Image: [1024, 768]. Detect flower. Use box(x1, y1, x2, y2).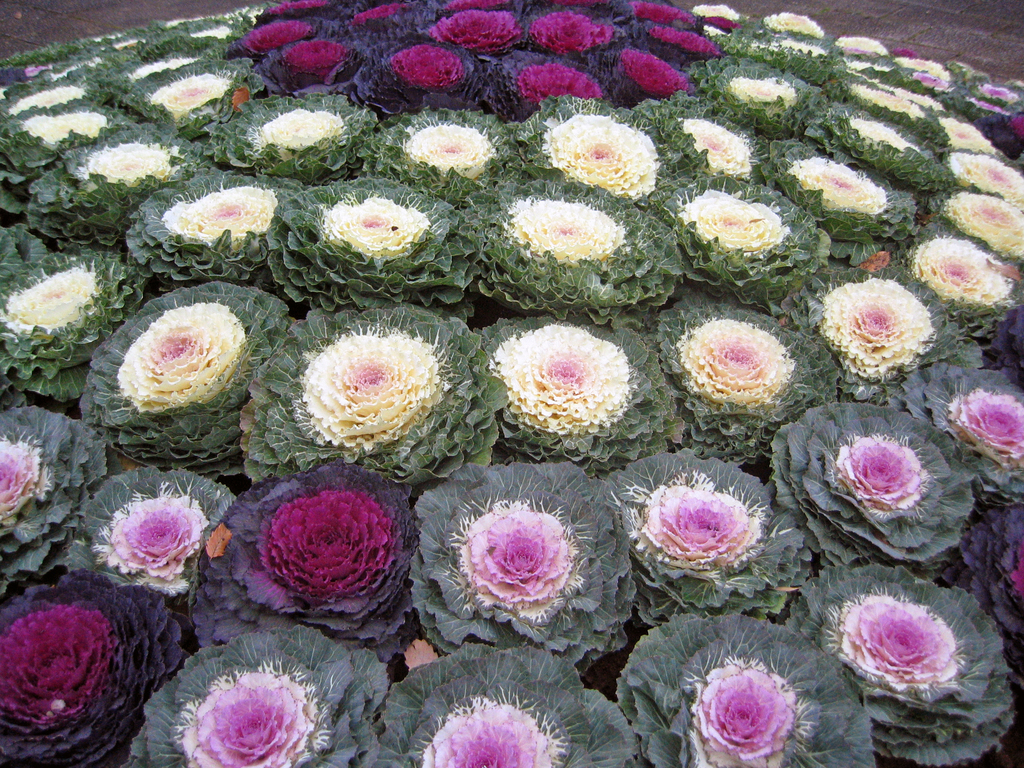
box(952, 155, 1023, 200).
